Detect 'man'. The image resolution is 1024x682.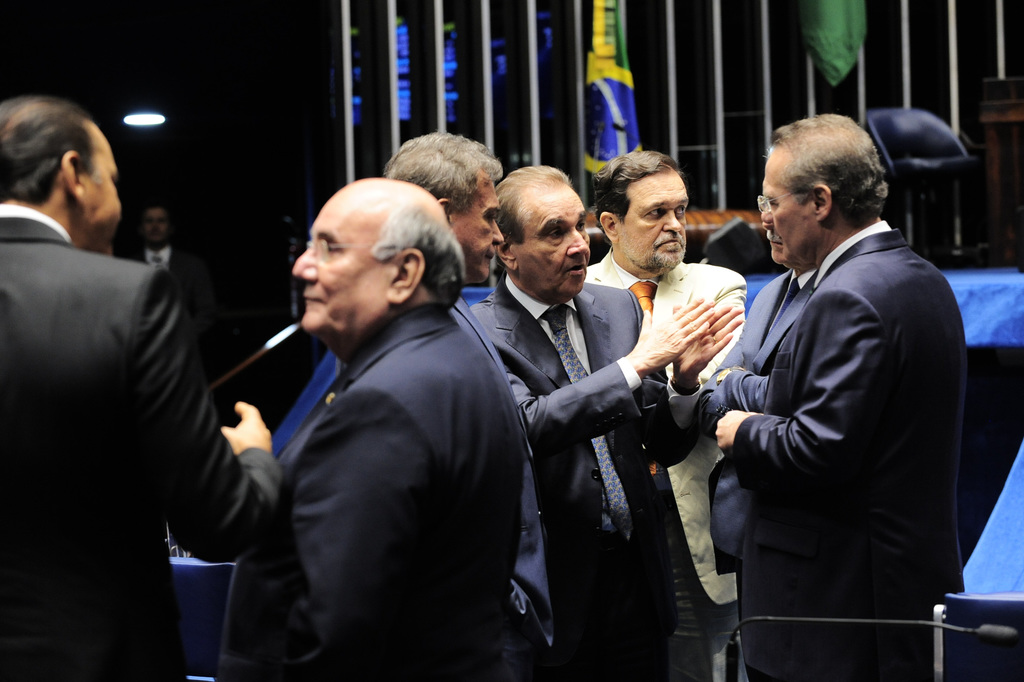
x1=0, y1=95, x2=284, y2=681.
